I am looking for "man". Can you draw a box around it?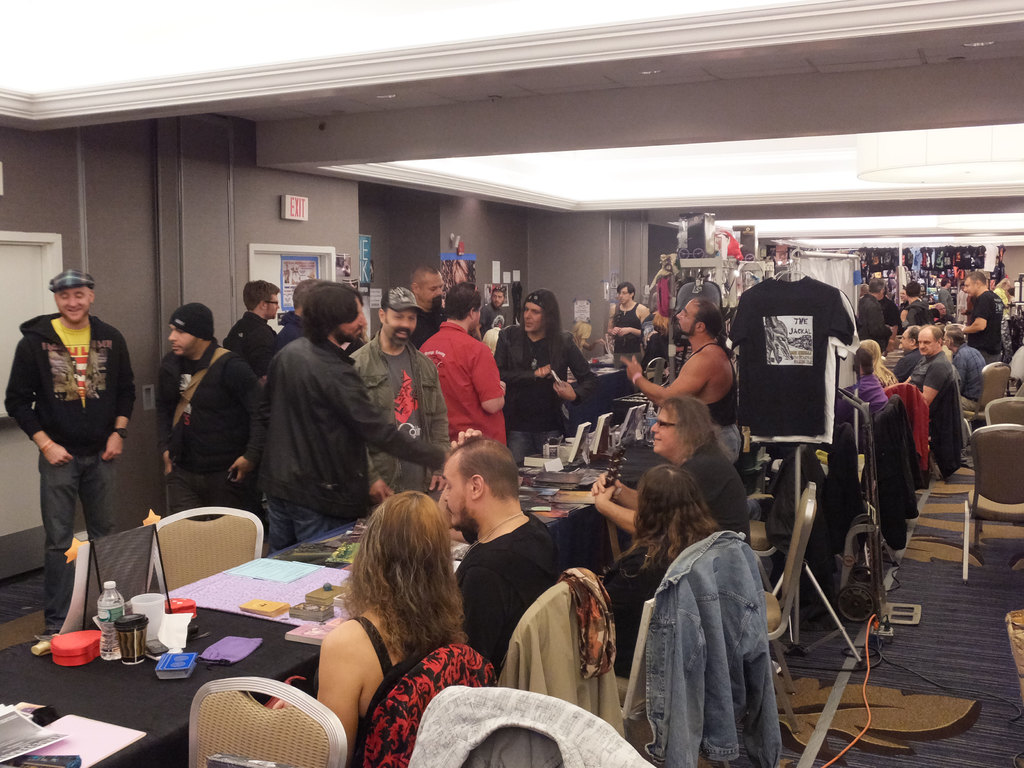
Sure, the bounding box is (607, 280, 646, 372).
